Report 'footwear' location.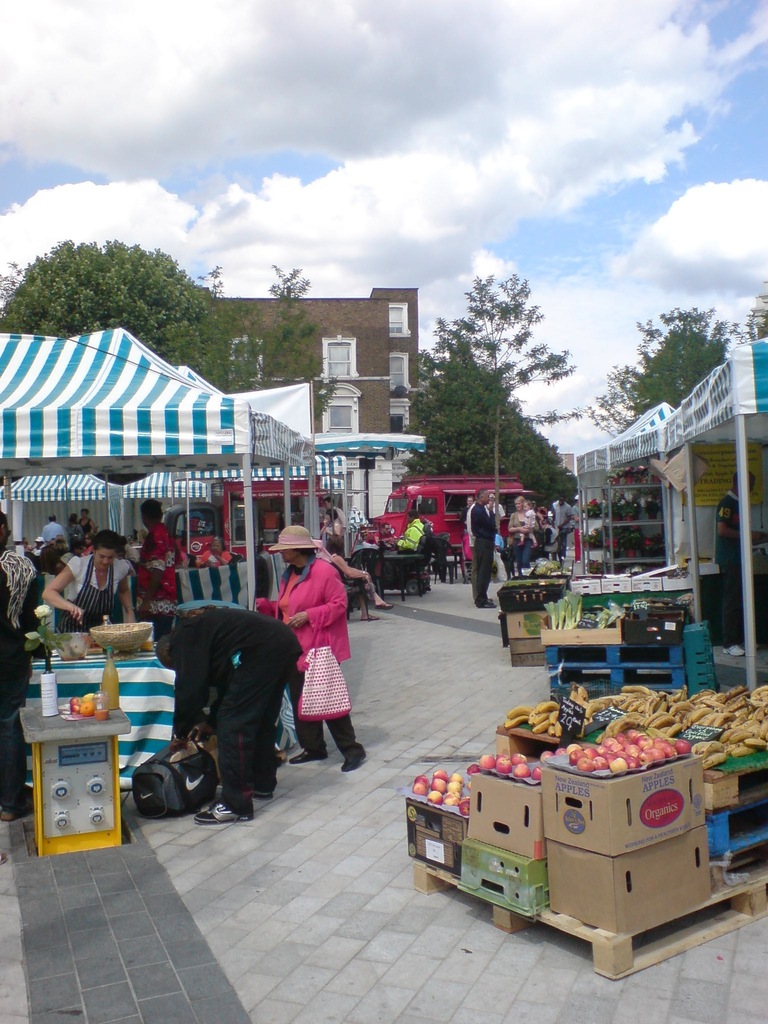
Report: (719,636,748,660).
